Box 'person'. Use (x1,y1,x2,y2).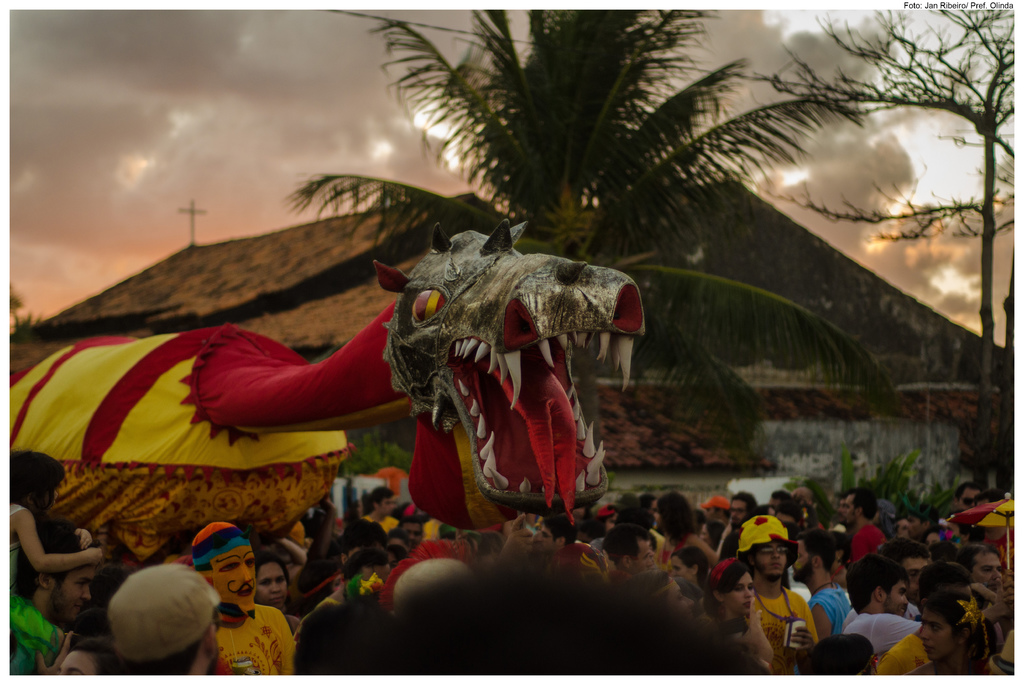
(251,545,307,622).
